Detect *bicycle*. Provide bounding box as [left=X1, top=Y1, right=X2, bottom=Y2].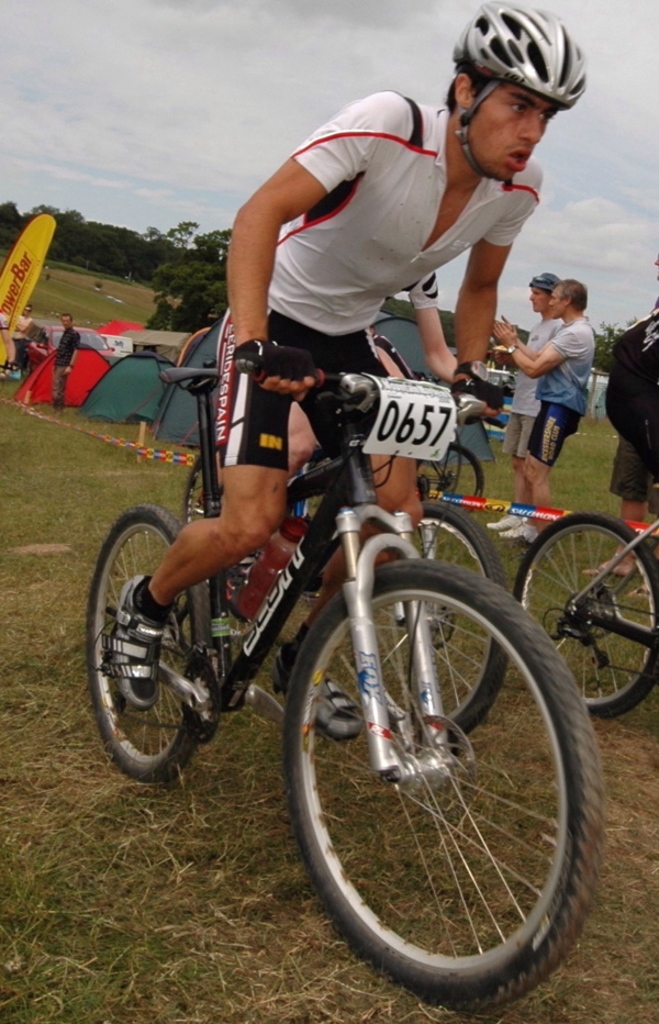
[left=74, top=312, right=623, bottom=988].
